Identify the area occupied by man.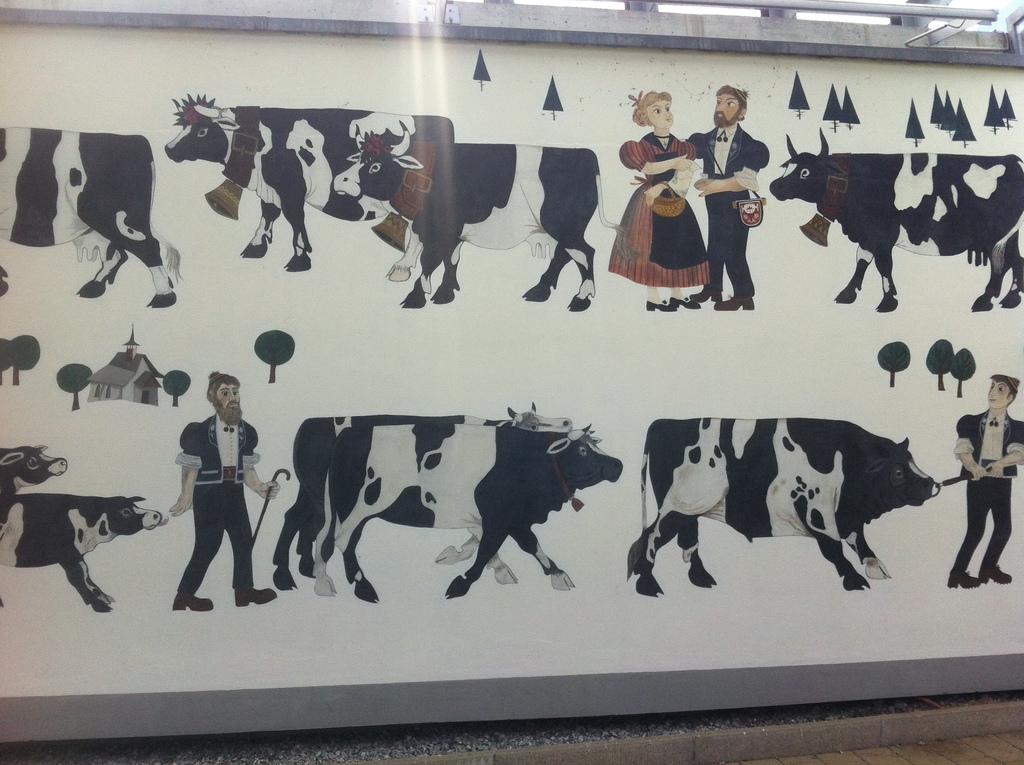
Area: <bbox>944, 381, 1023, 592</bbox>.
